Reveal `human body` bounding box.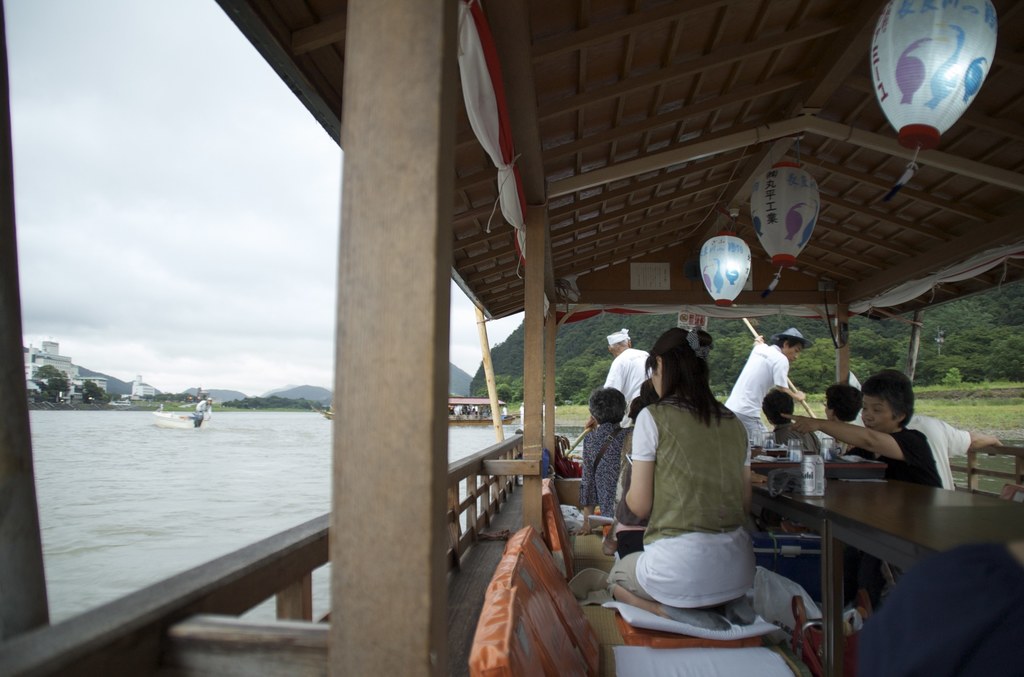
Revealed: bbox=[781, 411, 946, 587].
